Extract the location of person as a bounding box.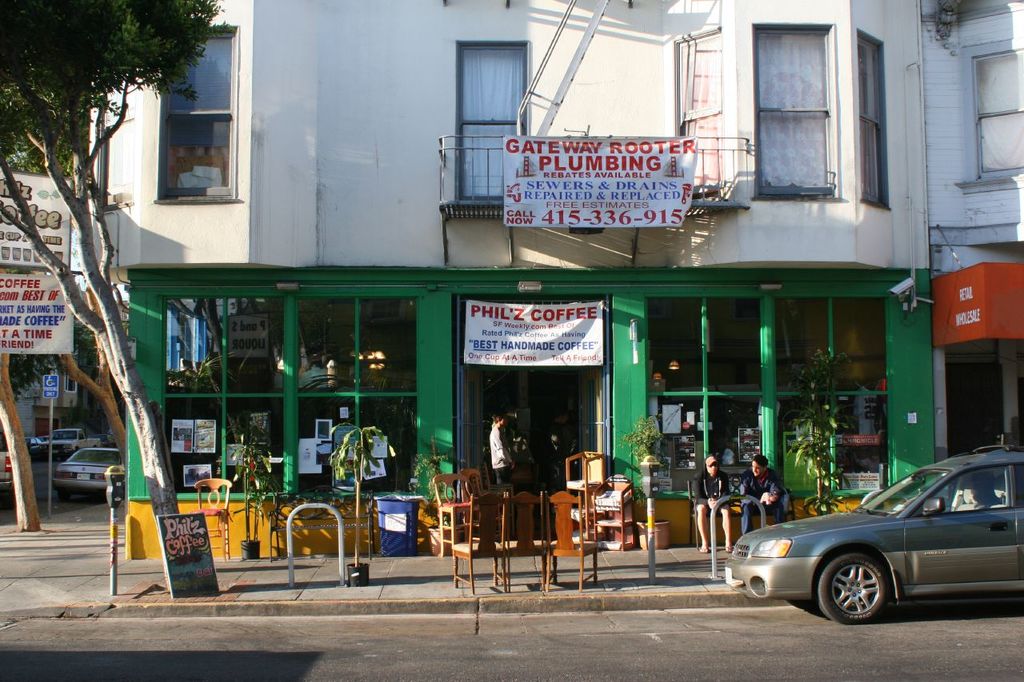
{"x1": 545, "y1": 432, "x2": 569, "y2": 489}.
